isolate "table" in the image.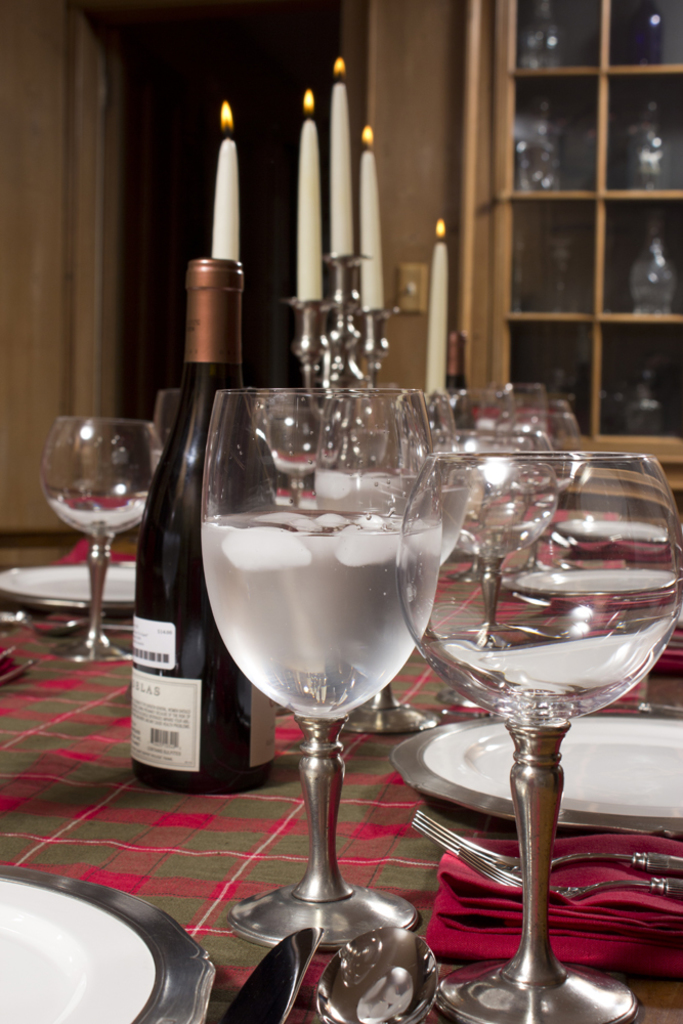
Isolated region: 9/455/682/1023.
